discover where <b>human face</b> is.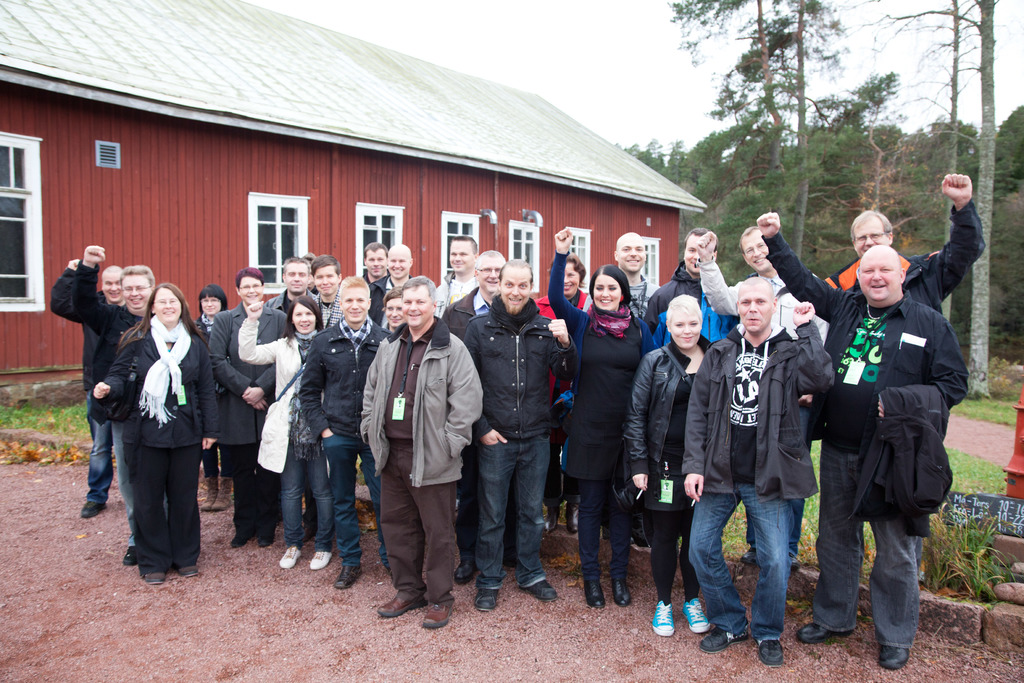
Discovered at box=[237, 277, 260, 305].
